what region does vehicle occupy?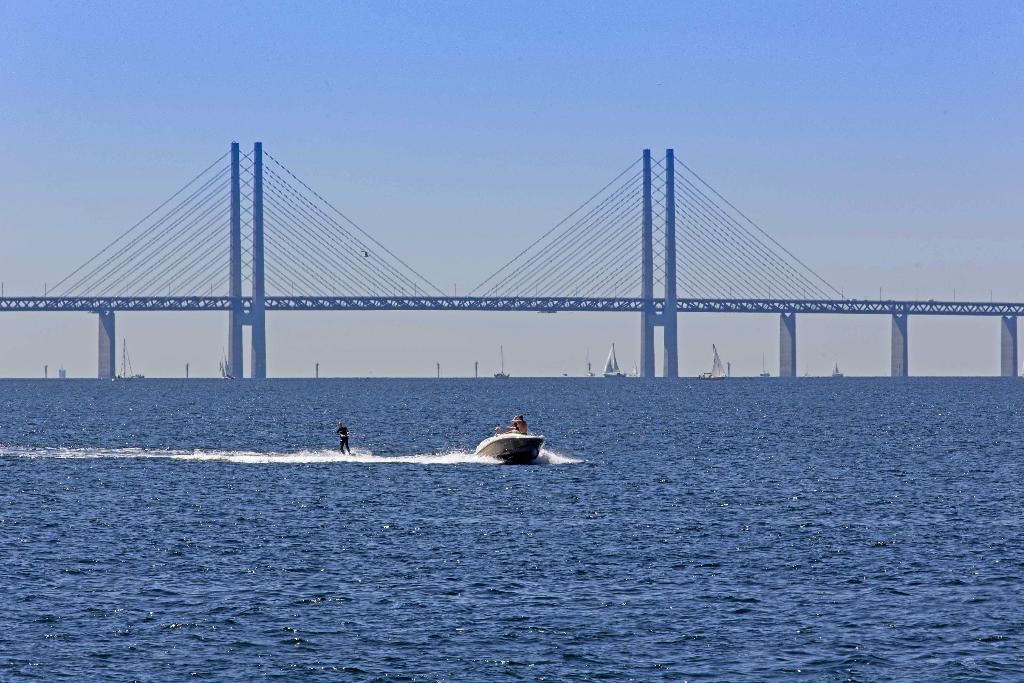
474,434,547,462.
